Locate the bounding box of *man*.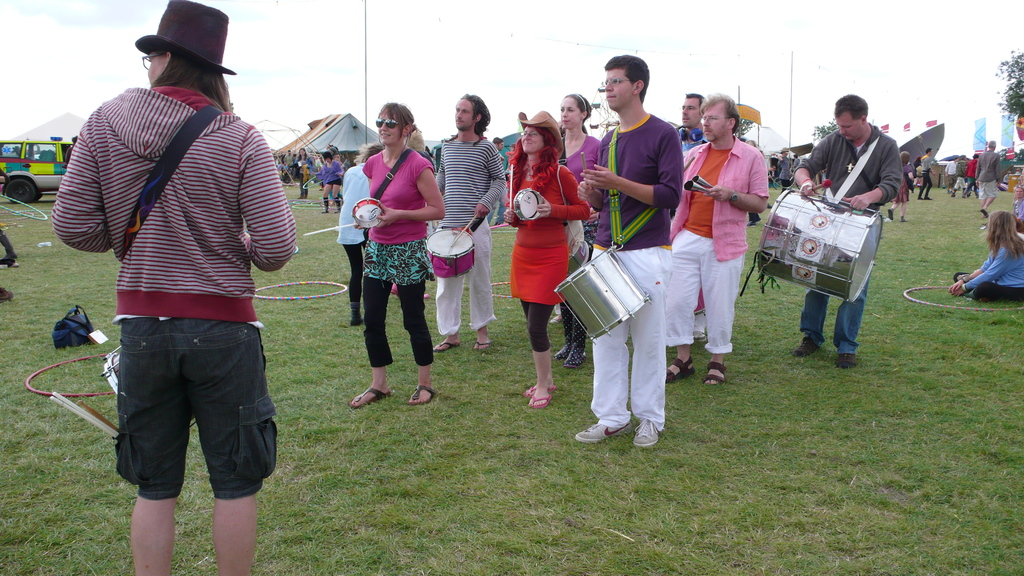
Bounding box: 943 156 957 191.
